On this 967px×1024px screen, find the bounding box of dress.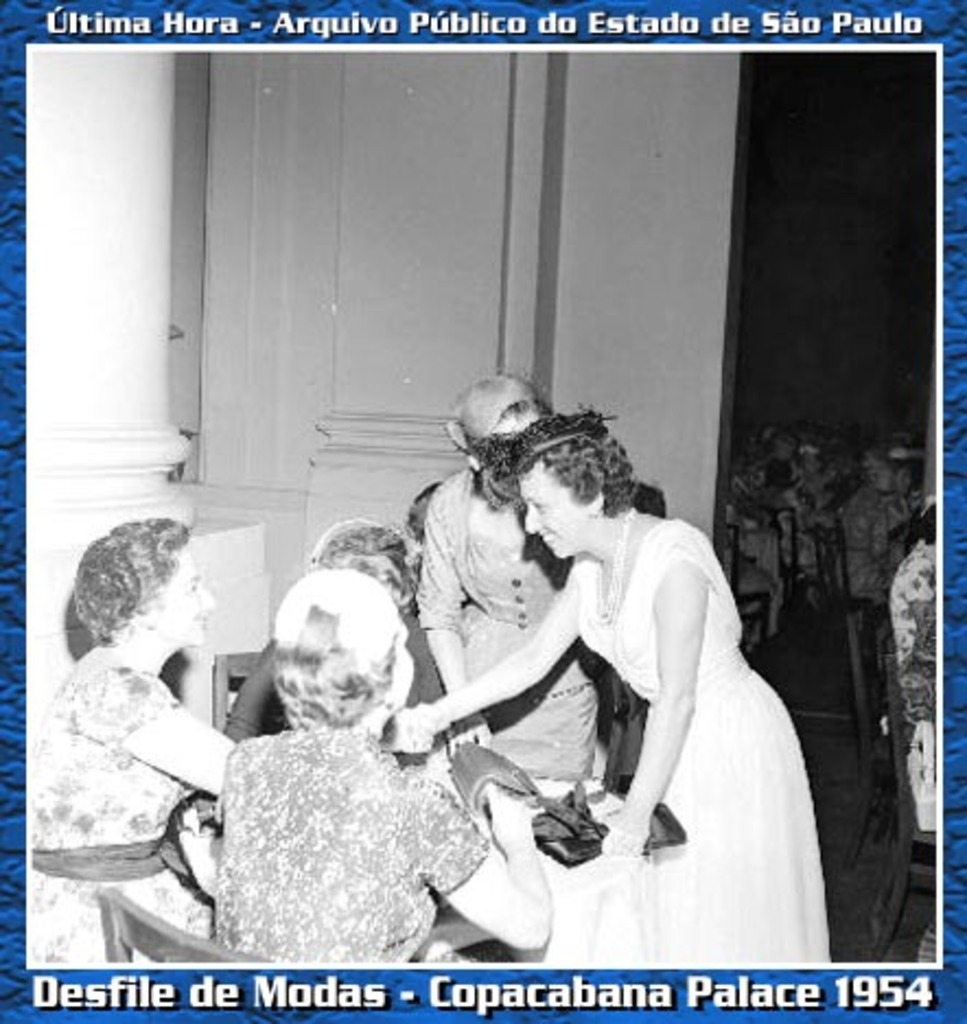
Bounding box: locate(24, 645, 201, 963).
